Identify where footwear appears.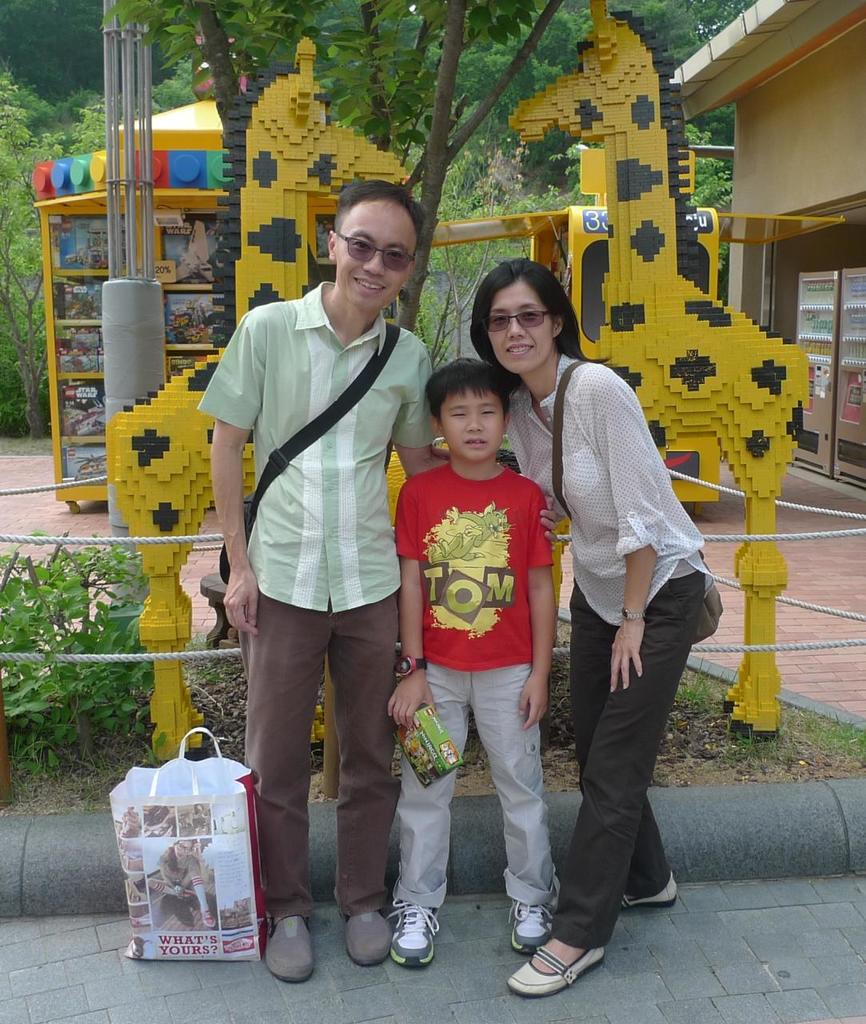
Appears at (389, 898, 446, 970).
